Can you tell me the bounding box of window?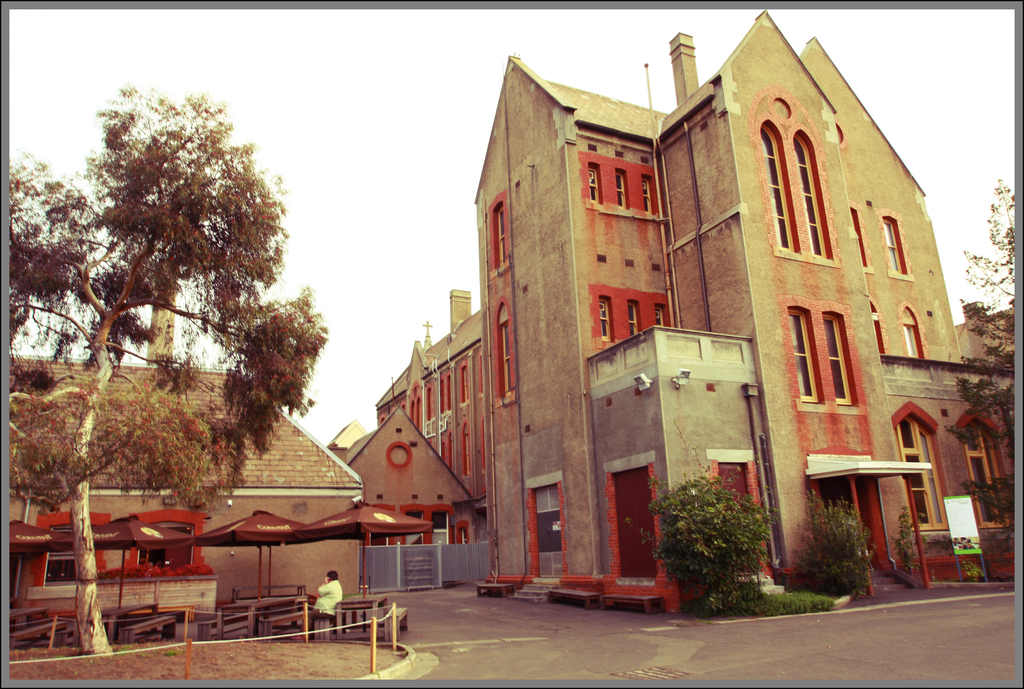
pyautogui.locateOnScreen(624, 302, 641, 336).
